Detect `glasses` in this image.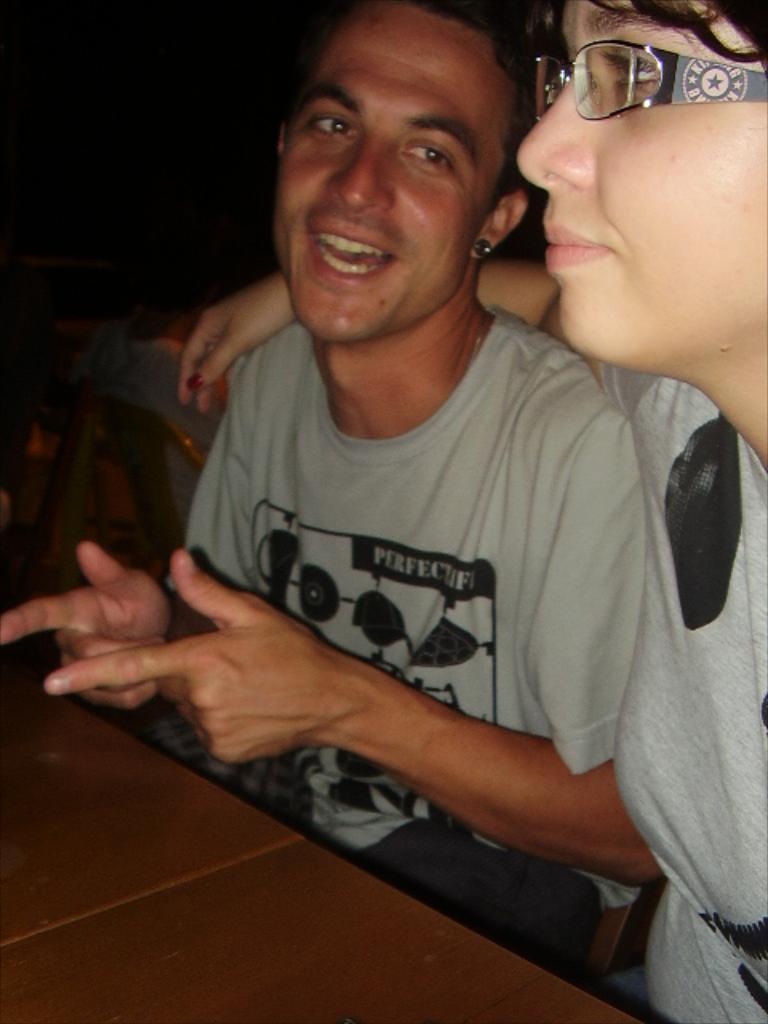
Detection: detection(499, 66, 741, 162).
